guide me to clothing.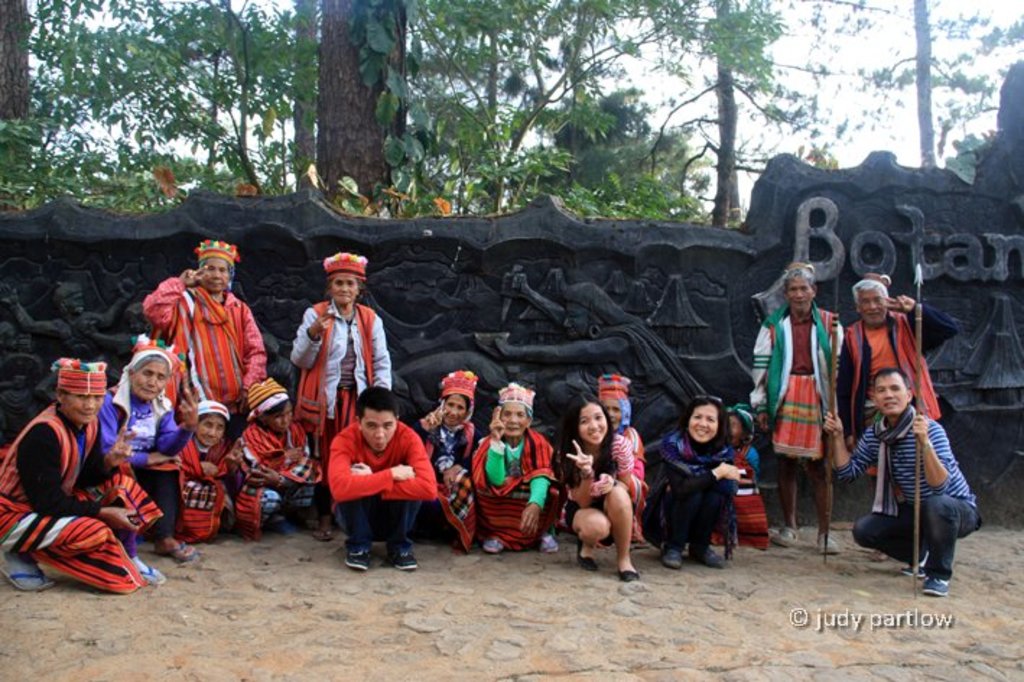
Guidance: [x1=748, y1=292, x2=849, y2=465].
